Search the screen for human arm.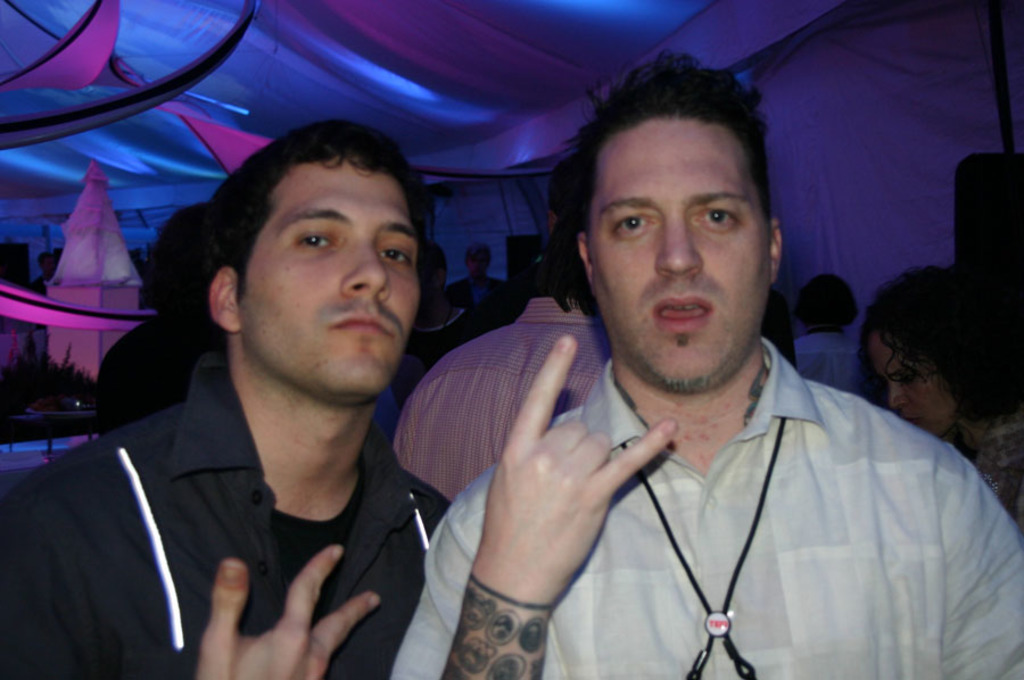
Found at x1=944, y1=451, x2=1023, y2=679.
